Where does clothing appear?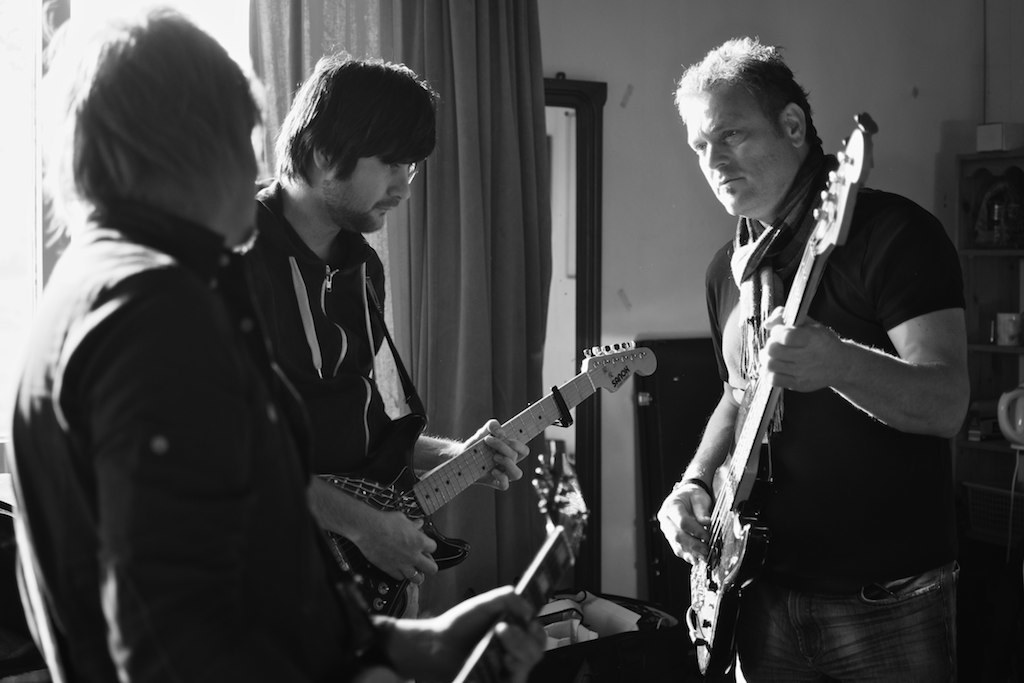
Appears at [0, 188, 336, 682].
